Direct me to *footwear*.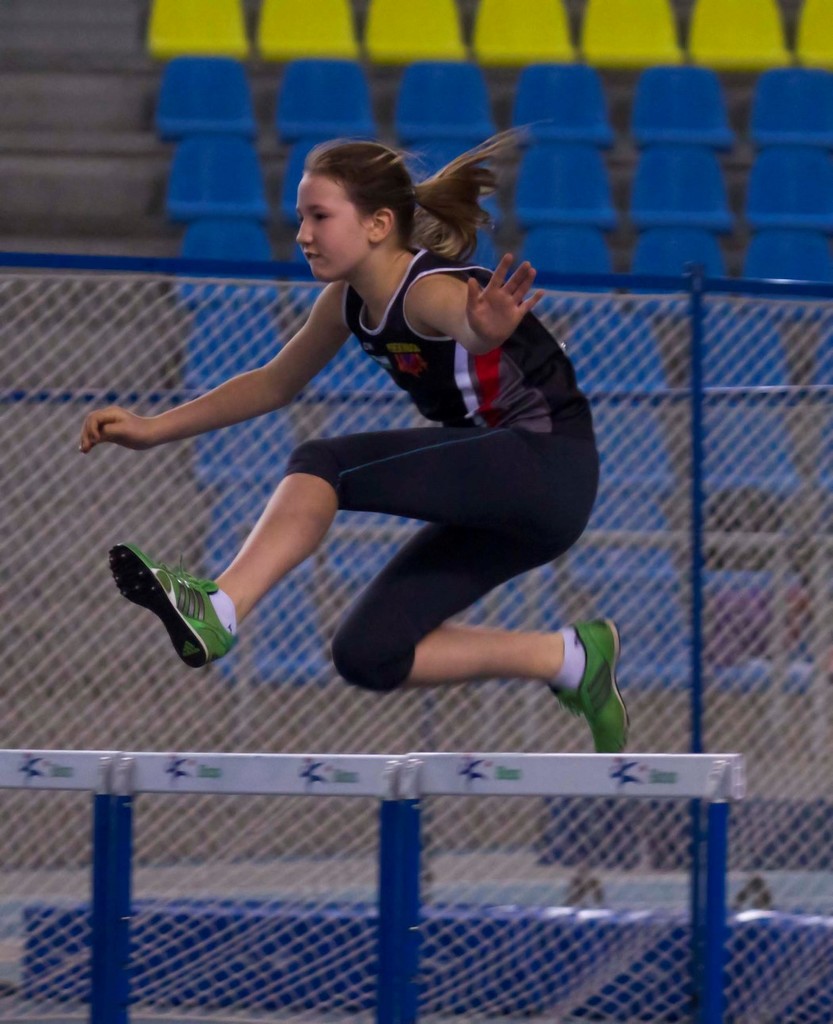
Direction: 546/612/631/756.
